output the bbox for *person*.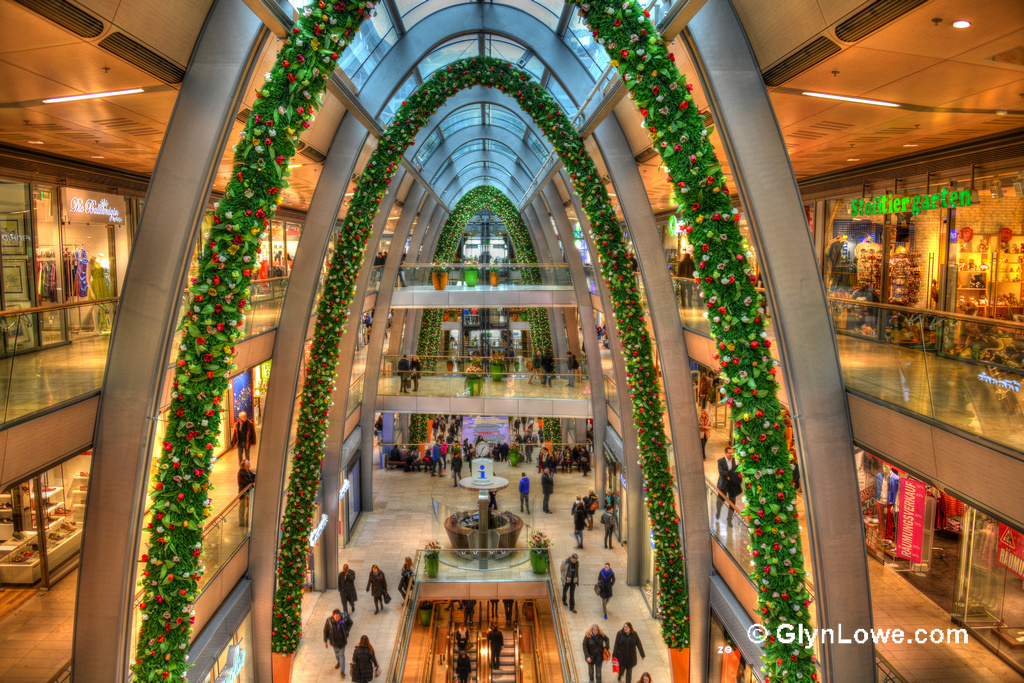
bbox=(560, 550, 579, 613).
